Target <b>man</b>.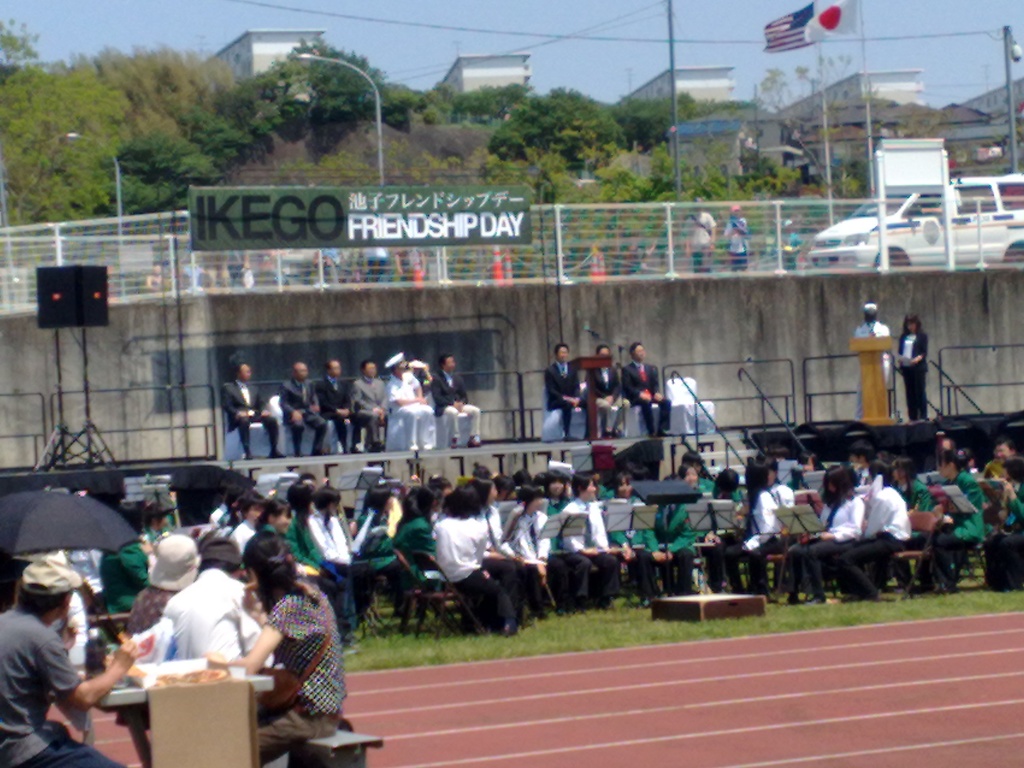
Target region: pyautogui.locateOnScreen(622, 339, 677, 438).
